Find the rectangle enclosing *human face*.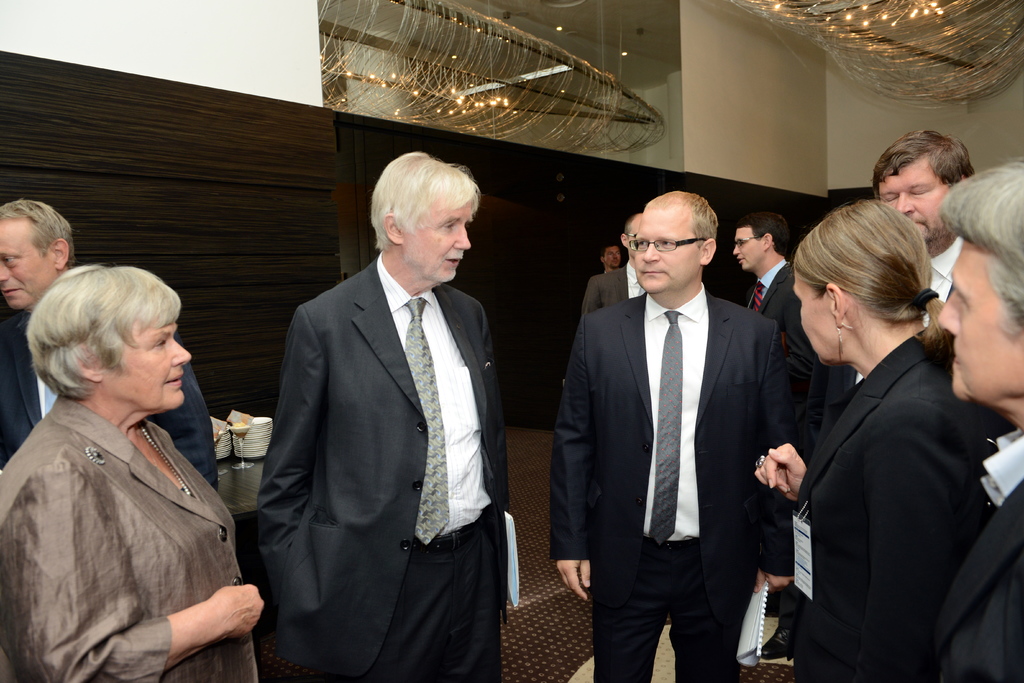
(0, 218, 47, 315).
